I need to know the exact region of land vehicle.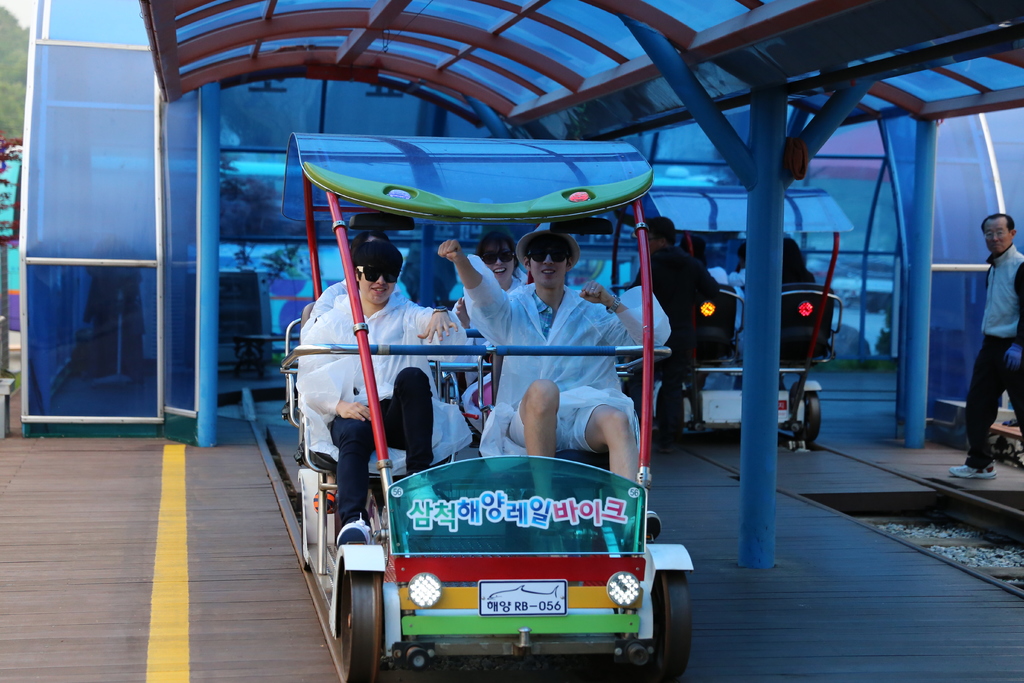
Region: x1=264, y1=218, x2=707, y2=682.
